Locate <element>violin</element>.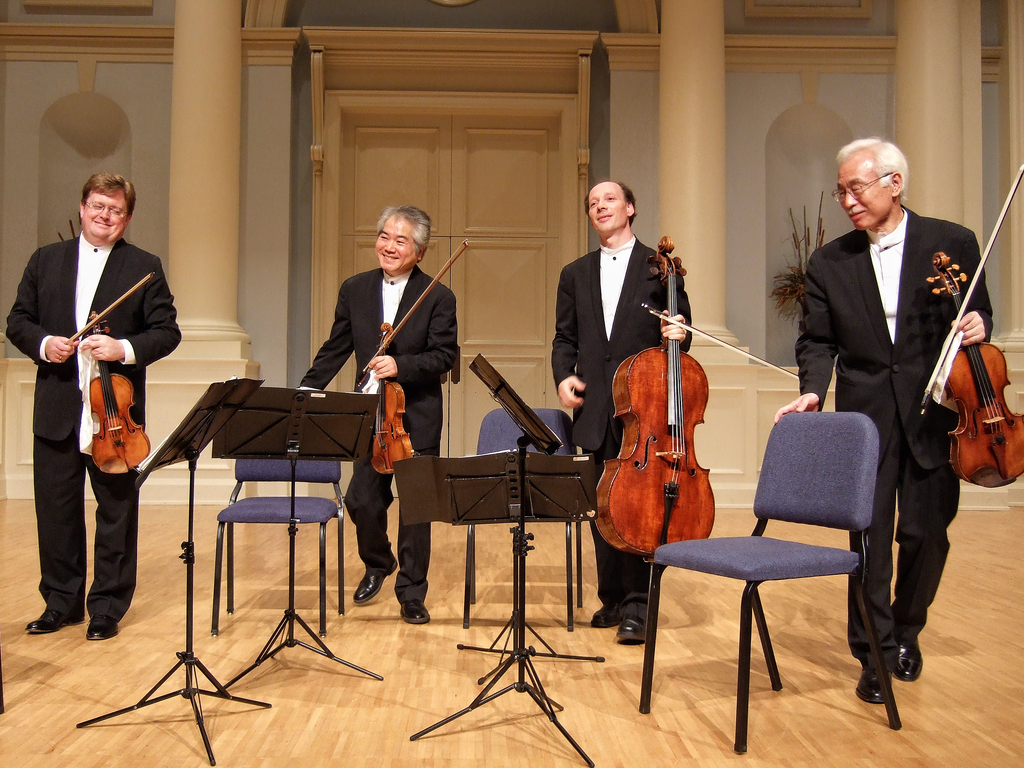
Bounding box: rect(918, 165, 1023, 495).
